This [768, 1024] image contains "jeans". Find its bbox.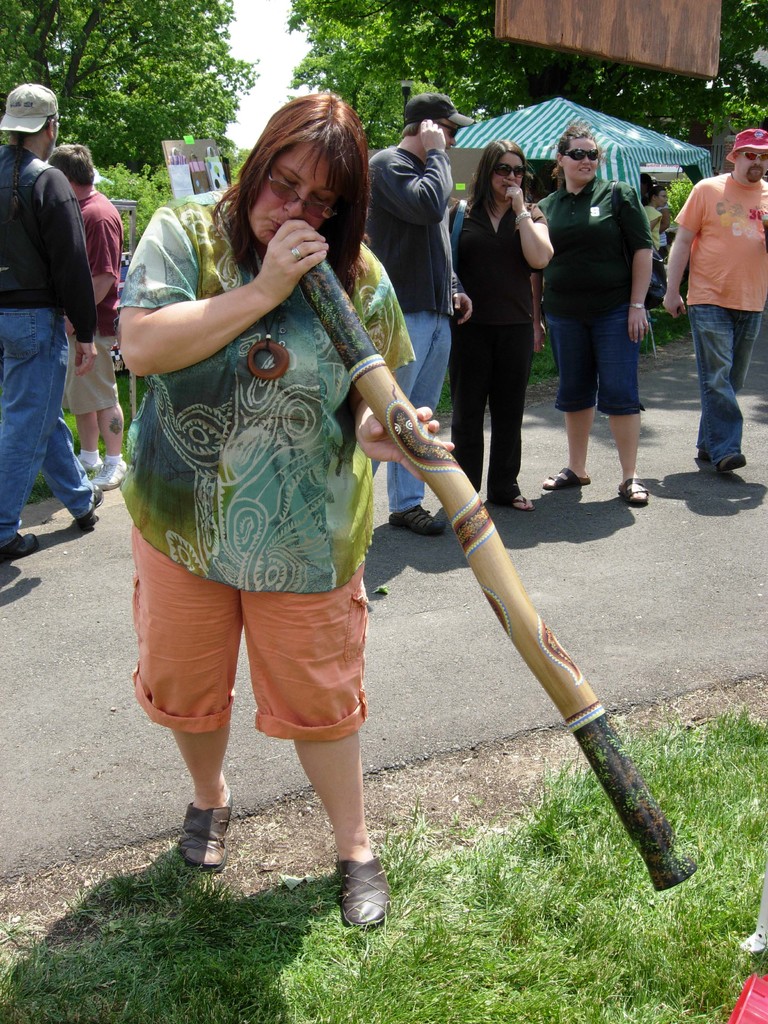
0/308/83/554.
